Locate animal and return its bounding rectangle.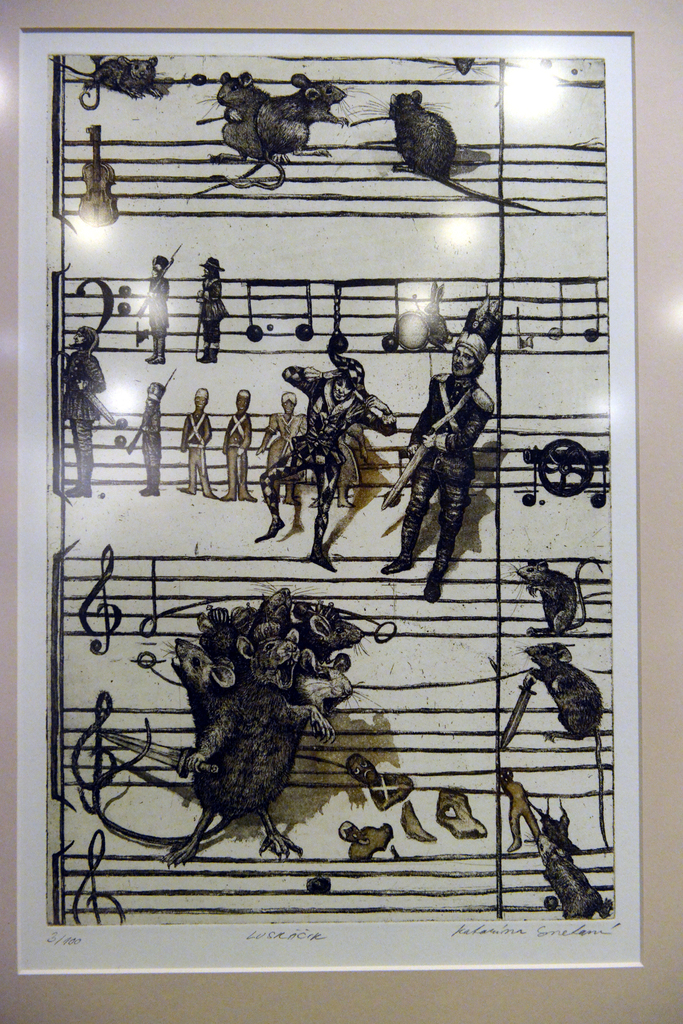
[left=518, top=790, right=590, bottom=857].
